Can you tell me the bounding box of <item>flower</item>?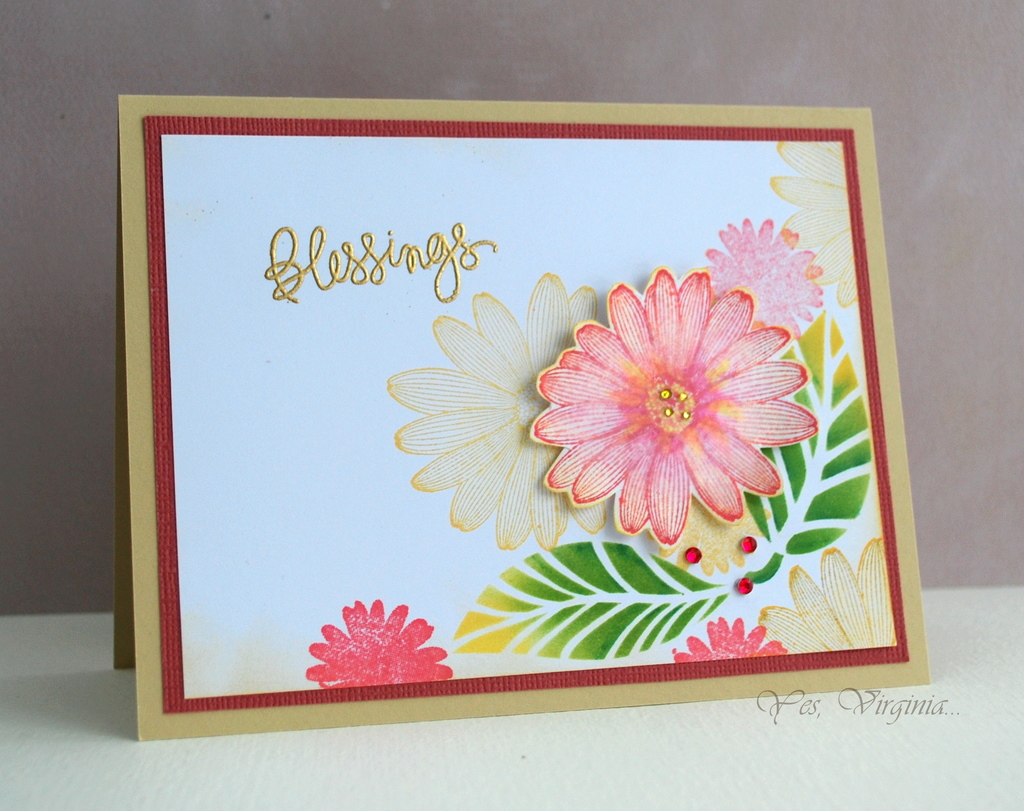
(673,616,788,662).
